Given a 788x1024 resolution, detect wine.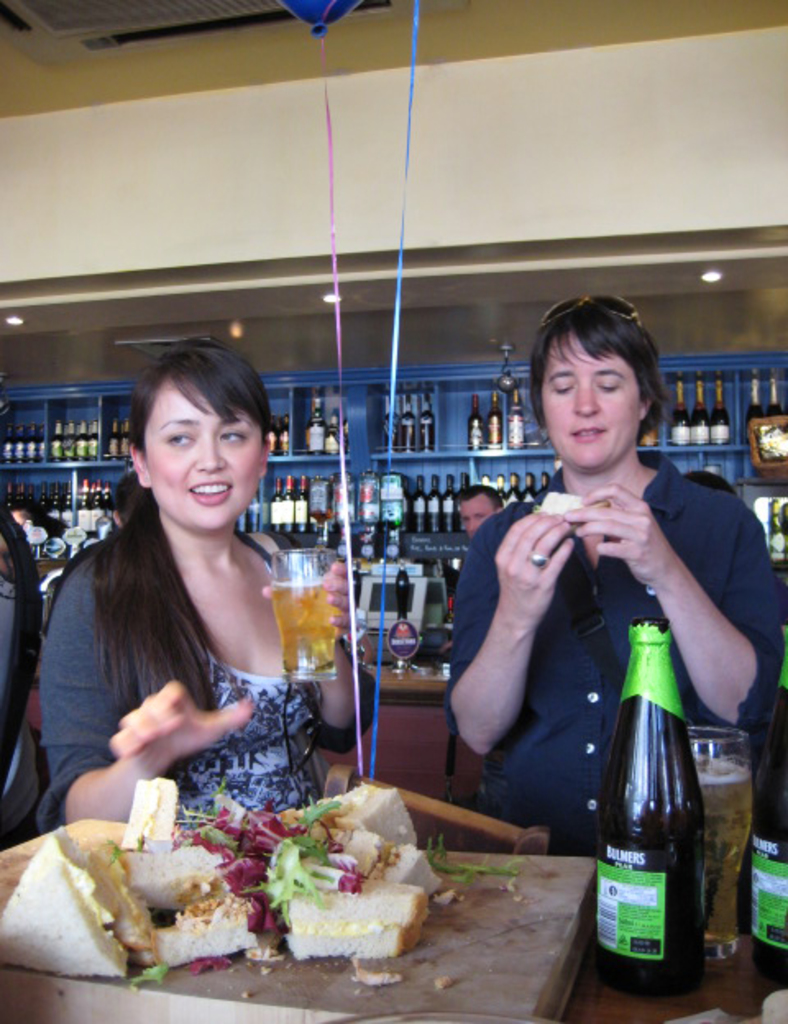
BBox(246, 492, 263, 530).
